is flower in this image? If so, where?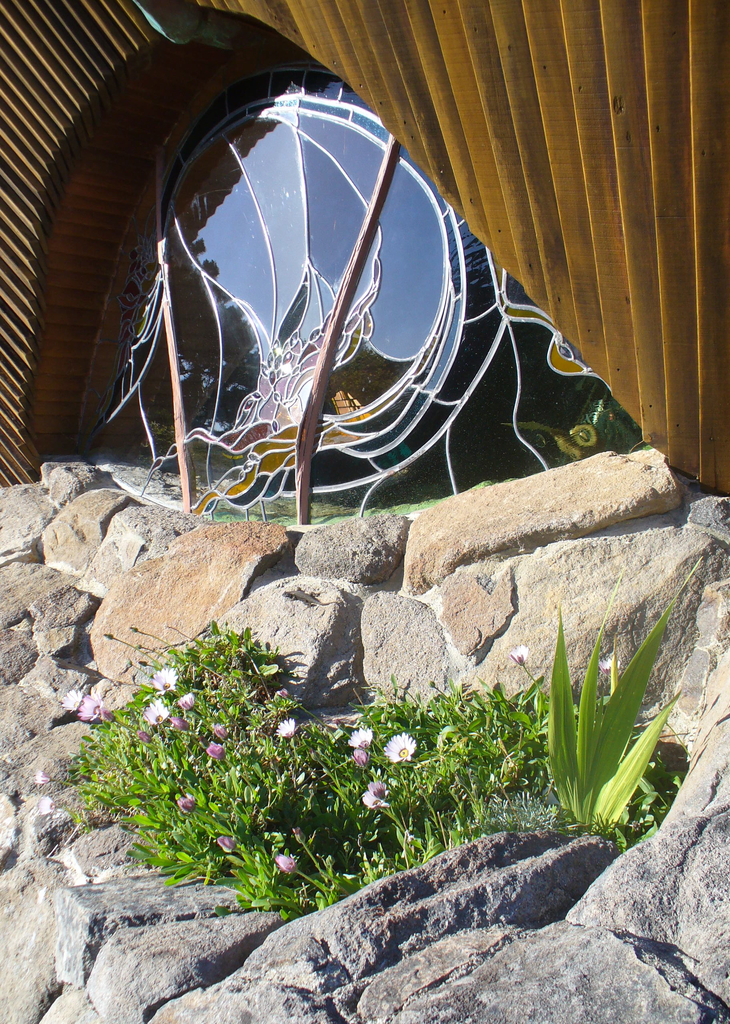
Yes, at (279, 689, 286, 700).
